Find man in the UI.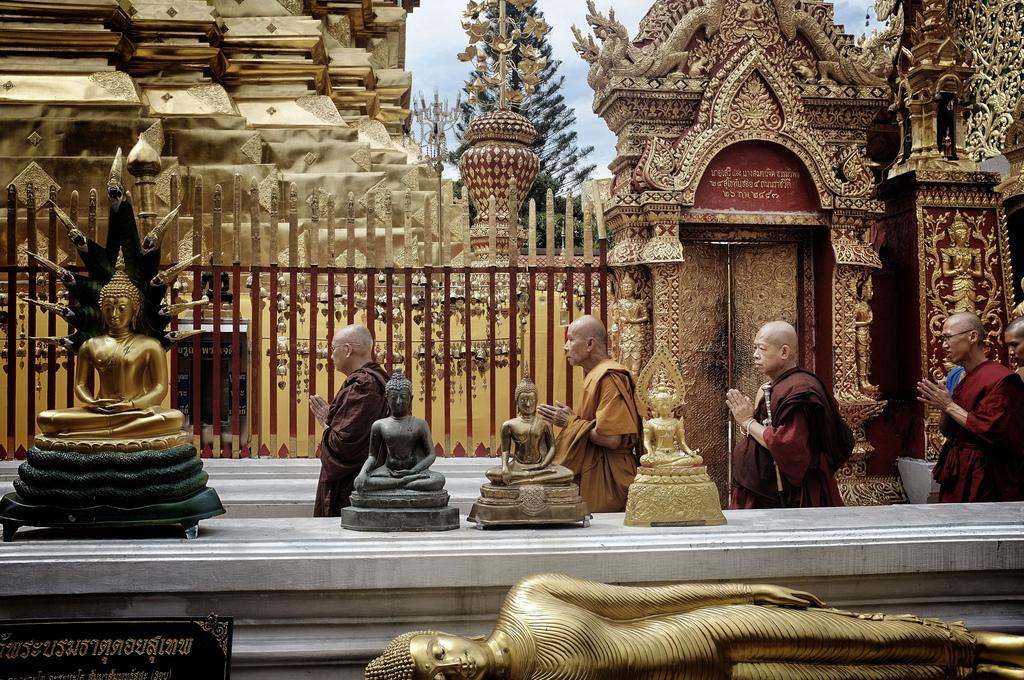
UI element at 634/379/700/466.
